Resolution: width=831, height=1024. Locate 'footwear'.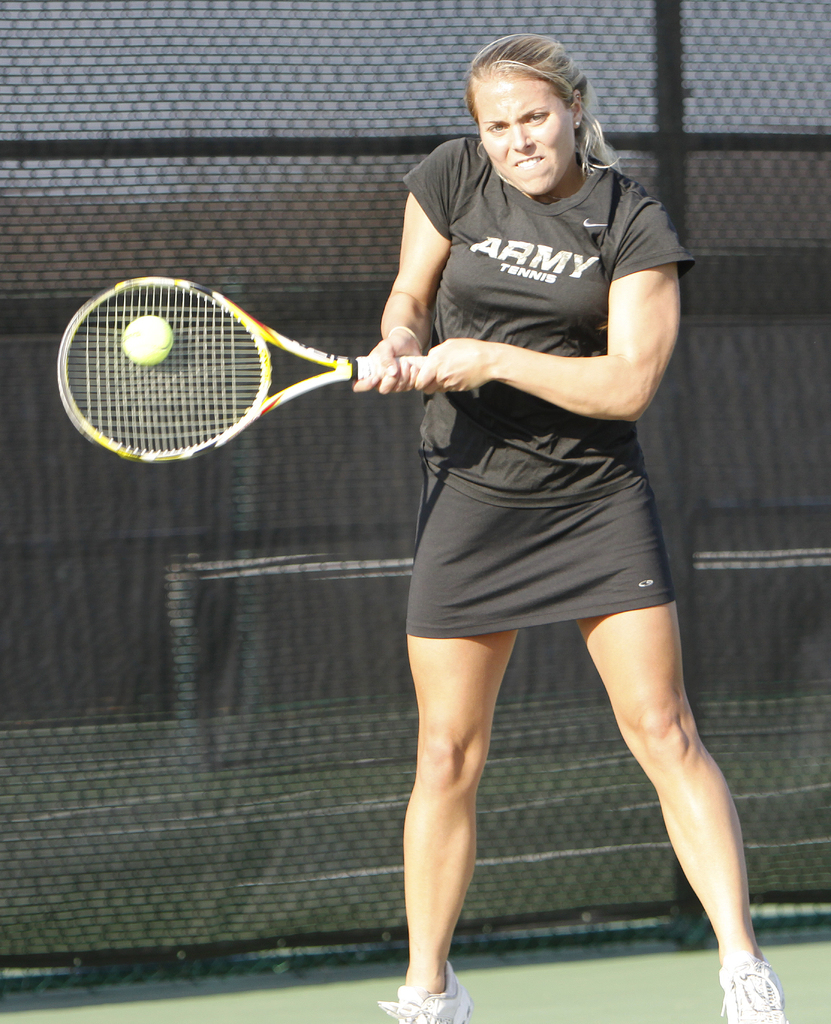
(left=709, top=949, right=788, bottom=1023).
